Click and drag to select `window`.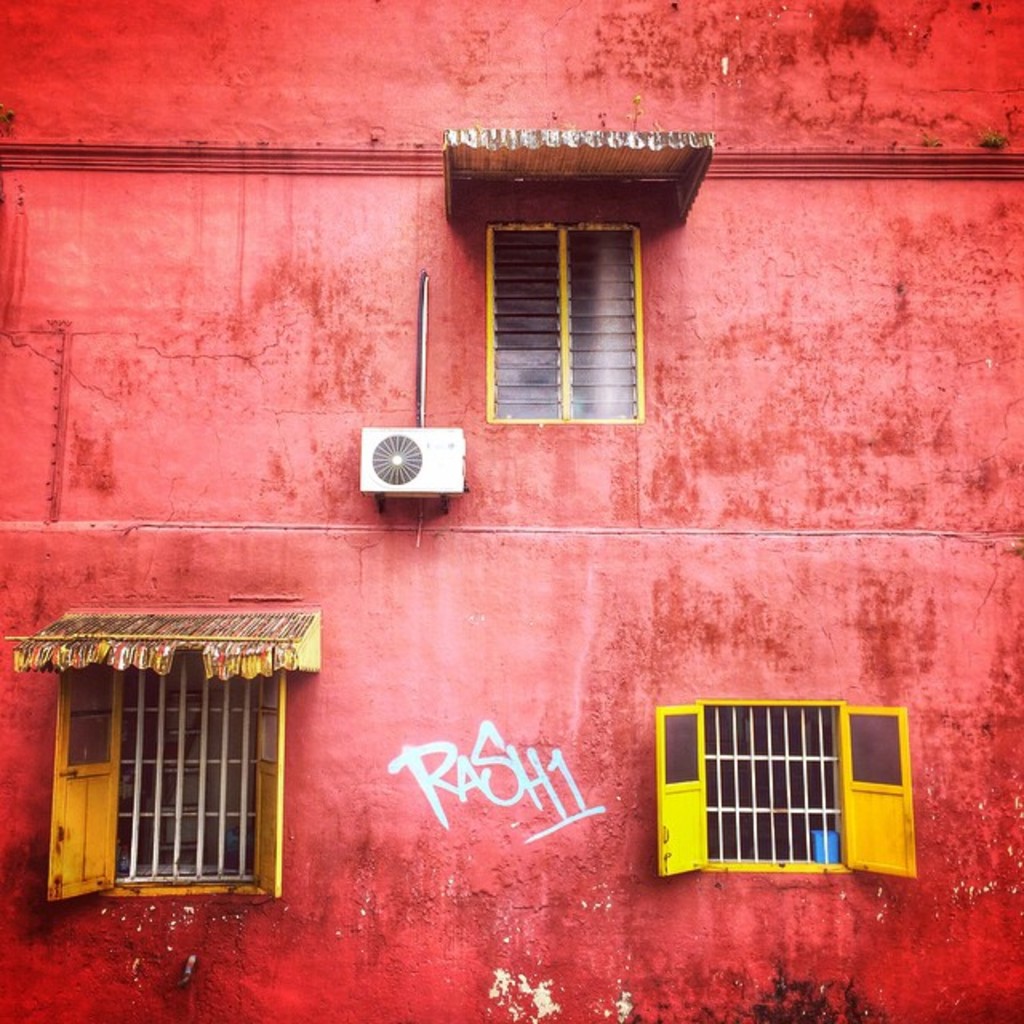
Selection: (left=669, top=694, right=899, bottom=890).
